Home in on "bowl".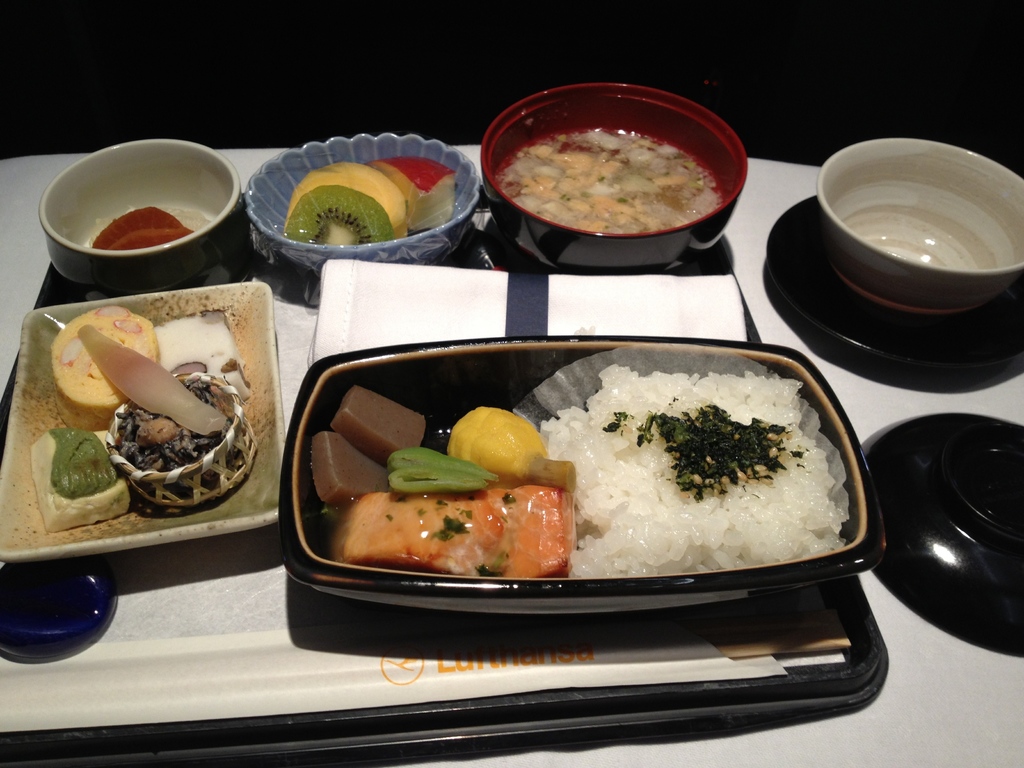
Homed in at [x1=793, y1=135, x2=1023, y2=314].
